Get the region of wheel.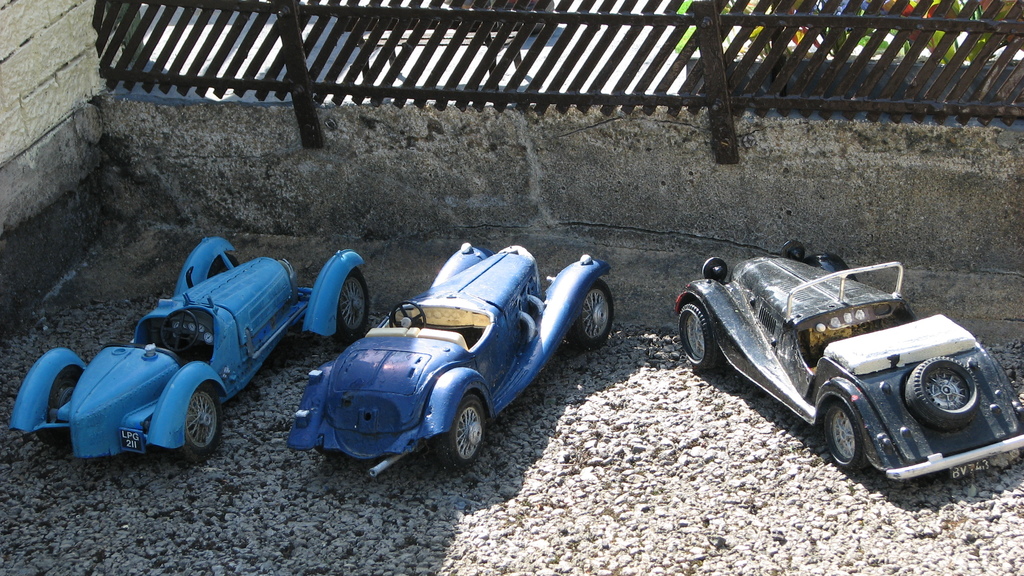
x1=902, y1=355, x2=977, y2=428.
